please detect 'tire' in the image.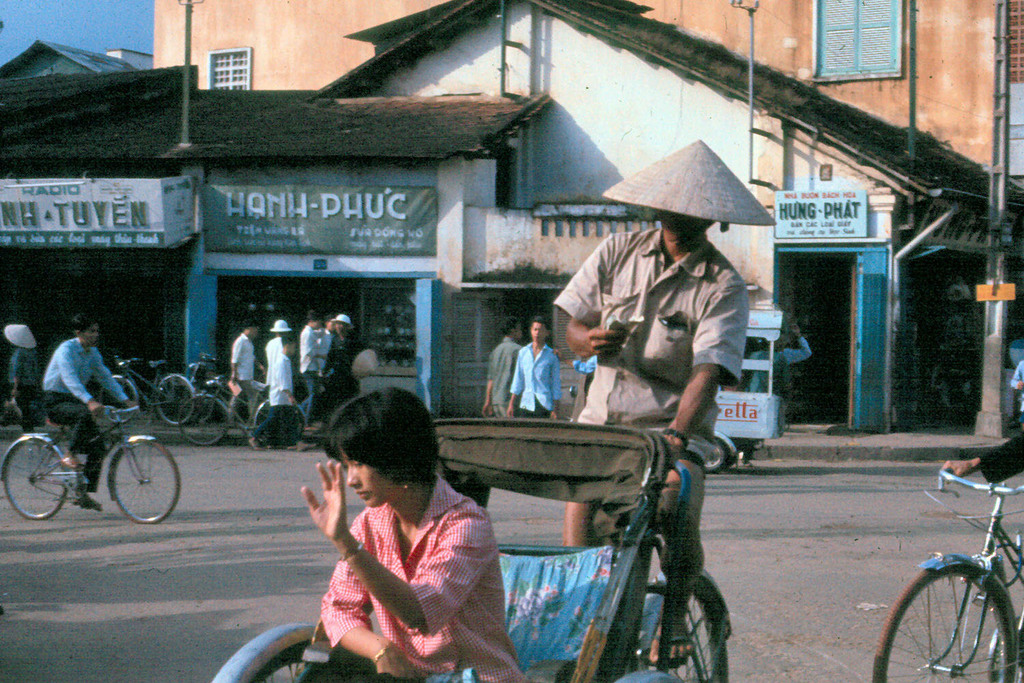
0:435:68:522.
